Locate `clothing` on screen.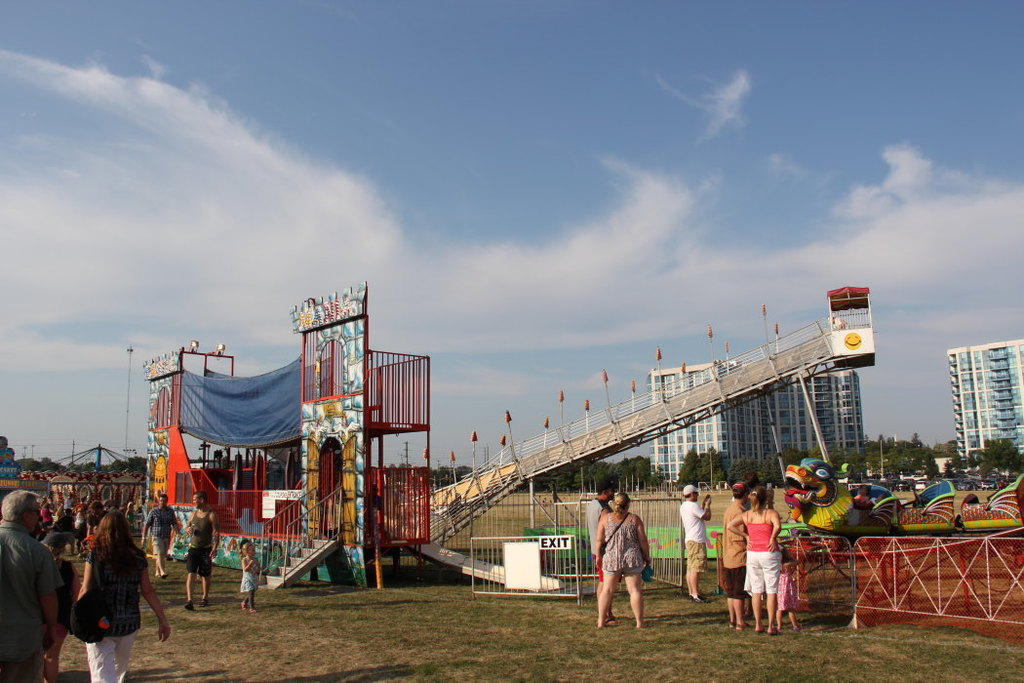
On screen at 720:502:749:599.
